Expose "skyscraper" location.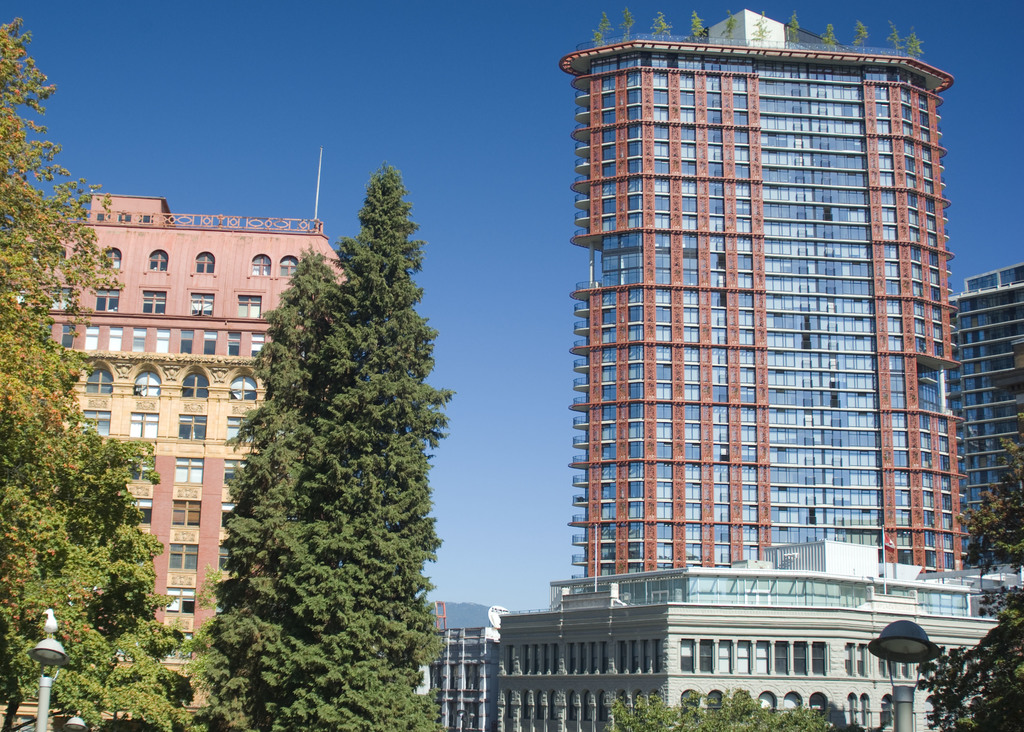
Exposed at crop(563, 8, 976, 587).
